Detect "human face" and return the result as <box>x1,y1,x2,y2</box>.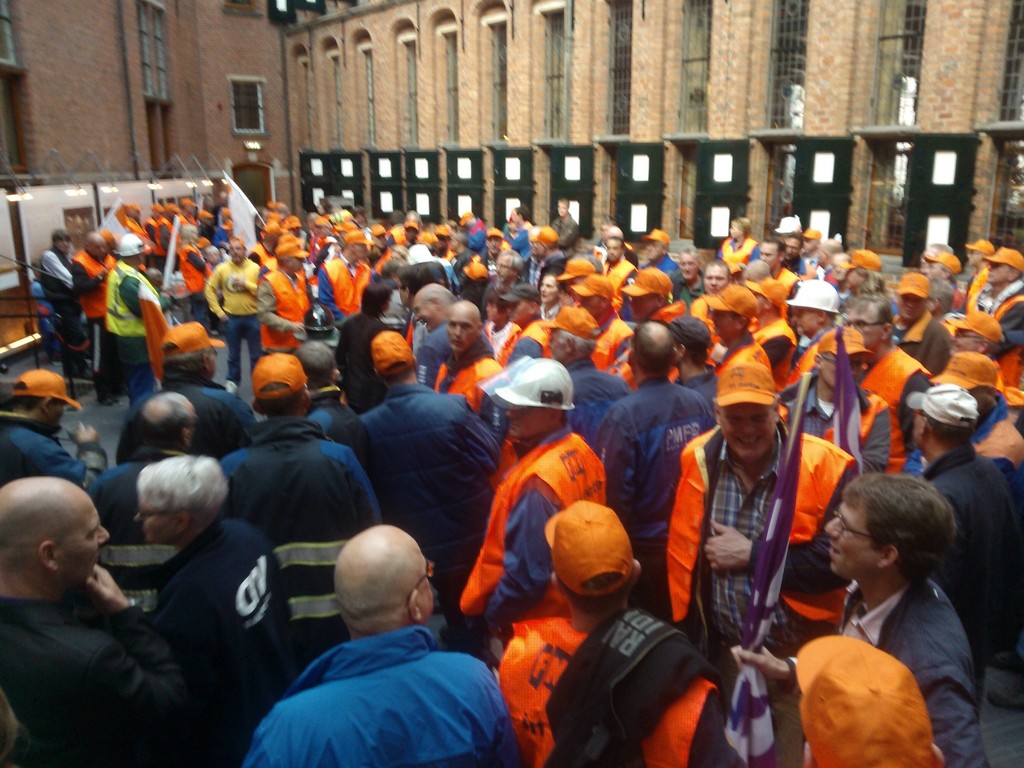
<box>982,259,1012,281</box>.
